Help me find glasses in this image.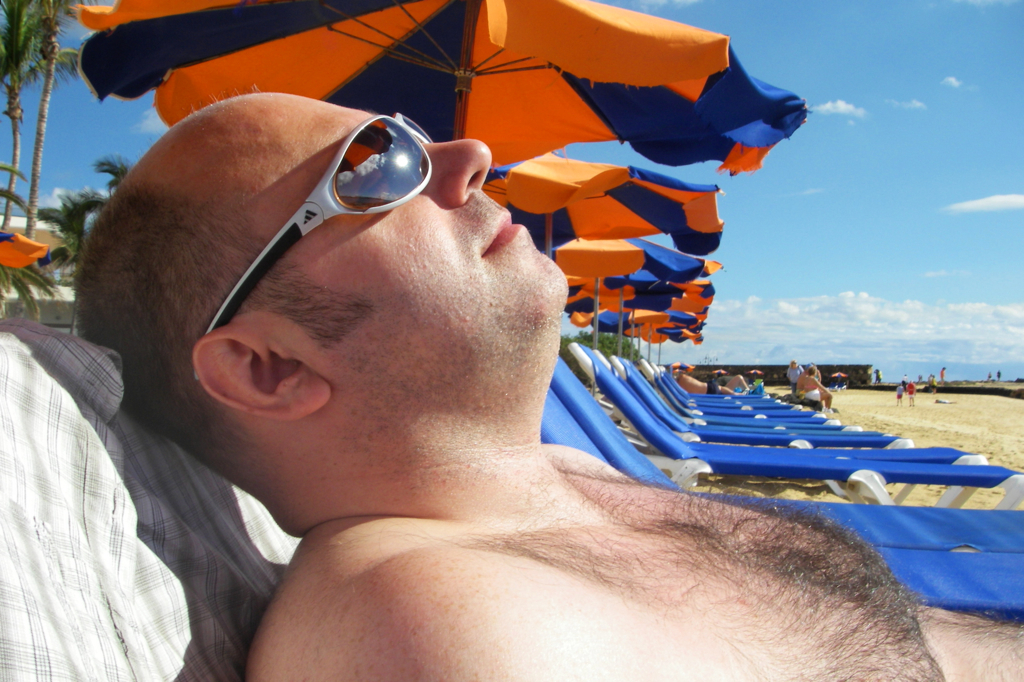
Found it: l=193, t=104, r=438, b=383.
